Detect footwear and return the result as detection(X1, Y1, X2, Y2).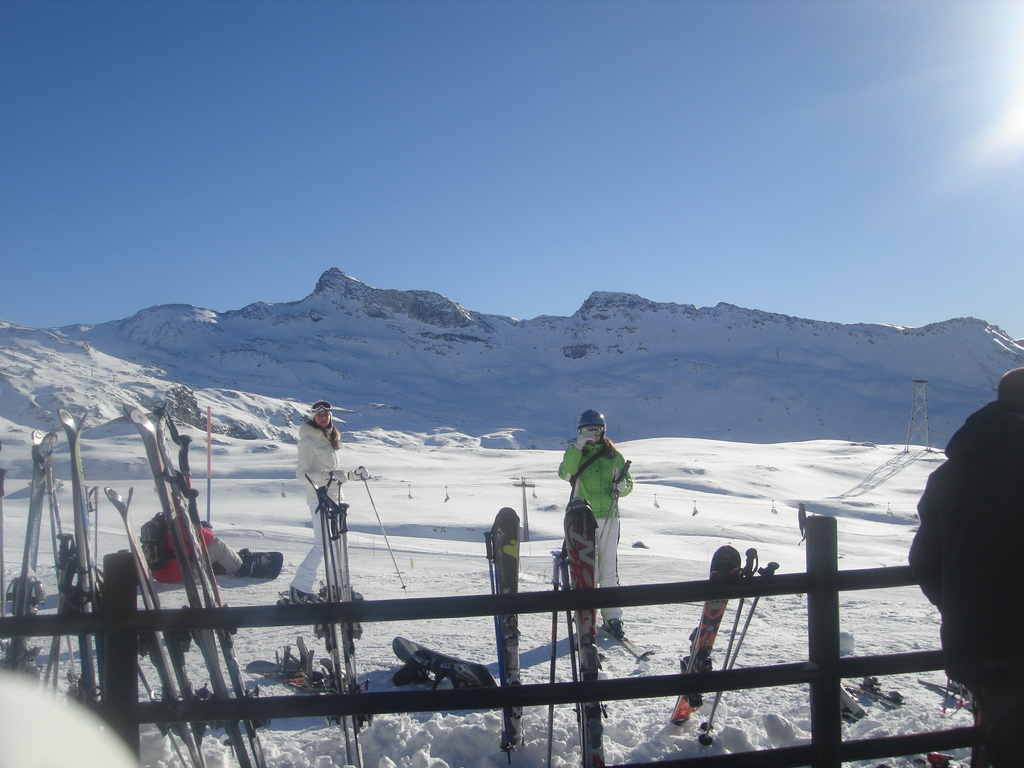
detection(613, 618, 632, 649).
